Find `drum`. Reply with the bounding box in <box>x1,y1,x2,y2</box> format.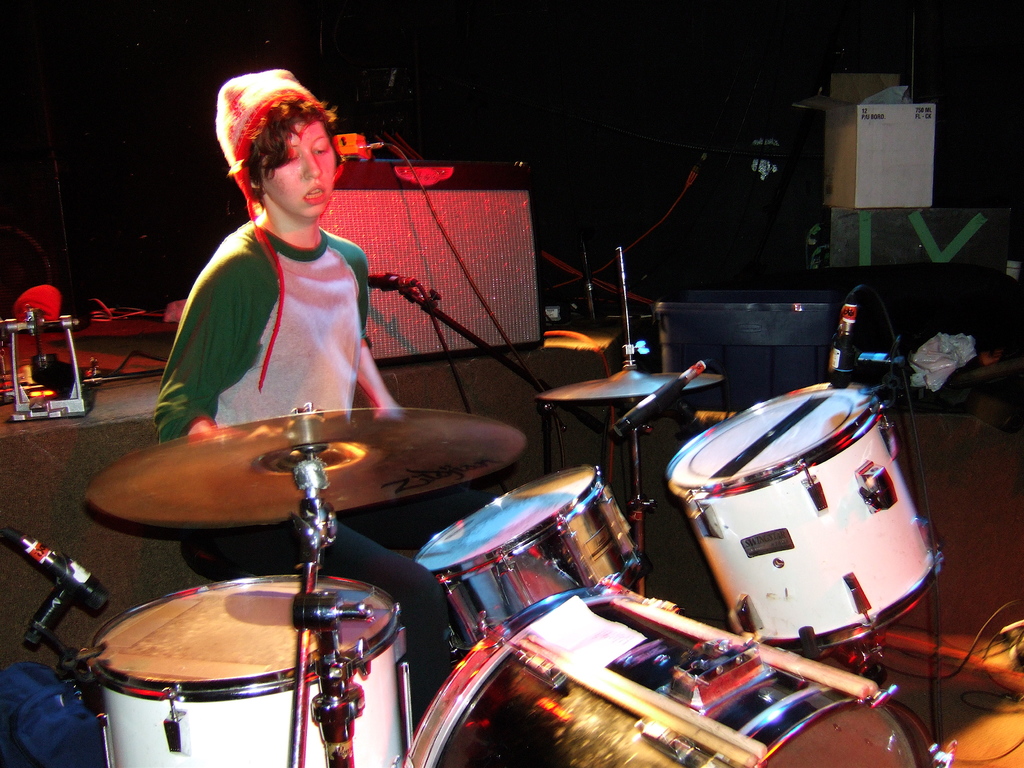
<box>665,385,943,653</box>.
